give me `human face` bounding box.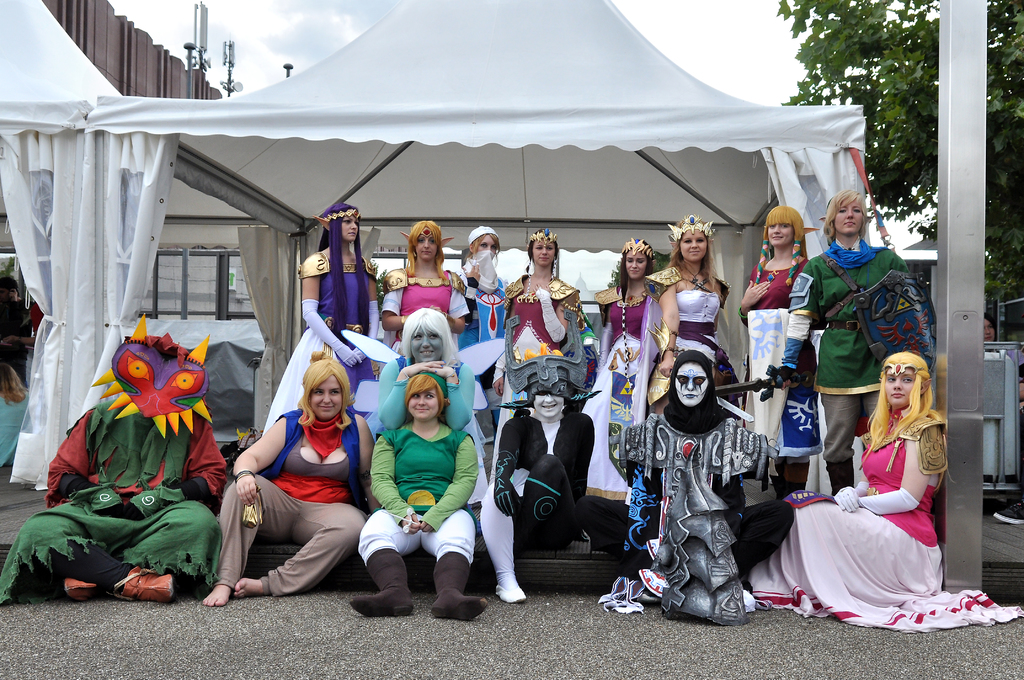
{"x1": 769, "y1": 223, "x2": 796, "y2": 247}.
